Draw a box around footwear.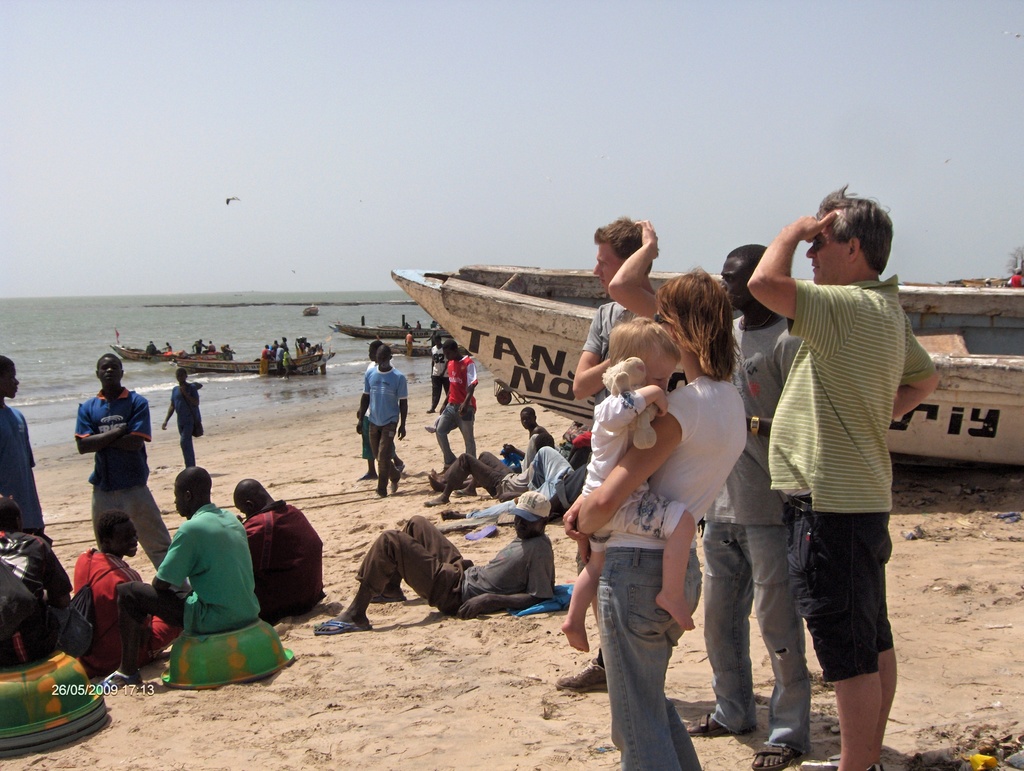
[684,706,734,738].
